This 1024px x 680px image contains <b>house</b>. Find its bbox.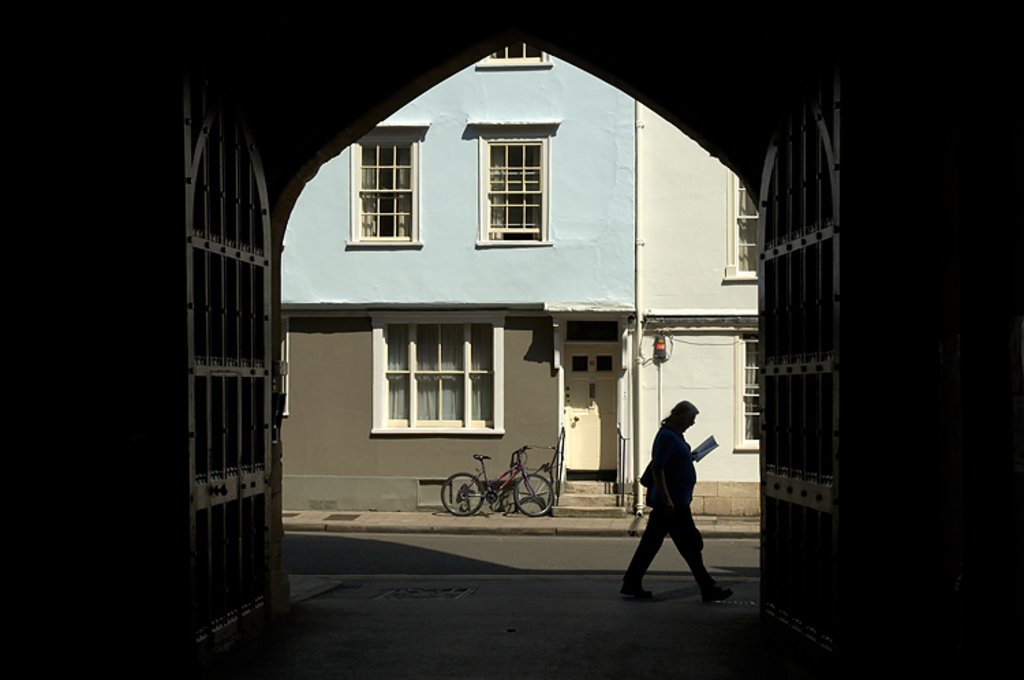
1, 0, 1023, 679.
